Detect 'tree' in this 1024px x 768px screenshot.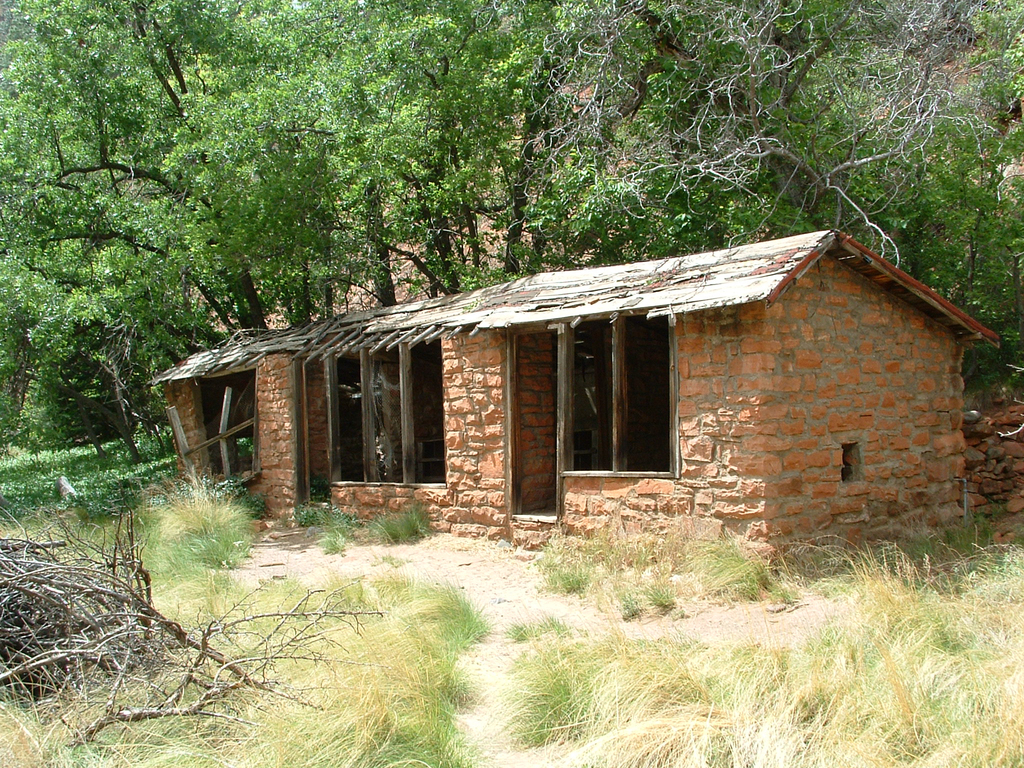
Detection: box=[24, 42, 218, 566].
